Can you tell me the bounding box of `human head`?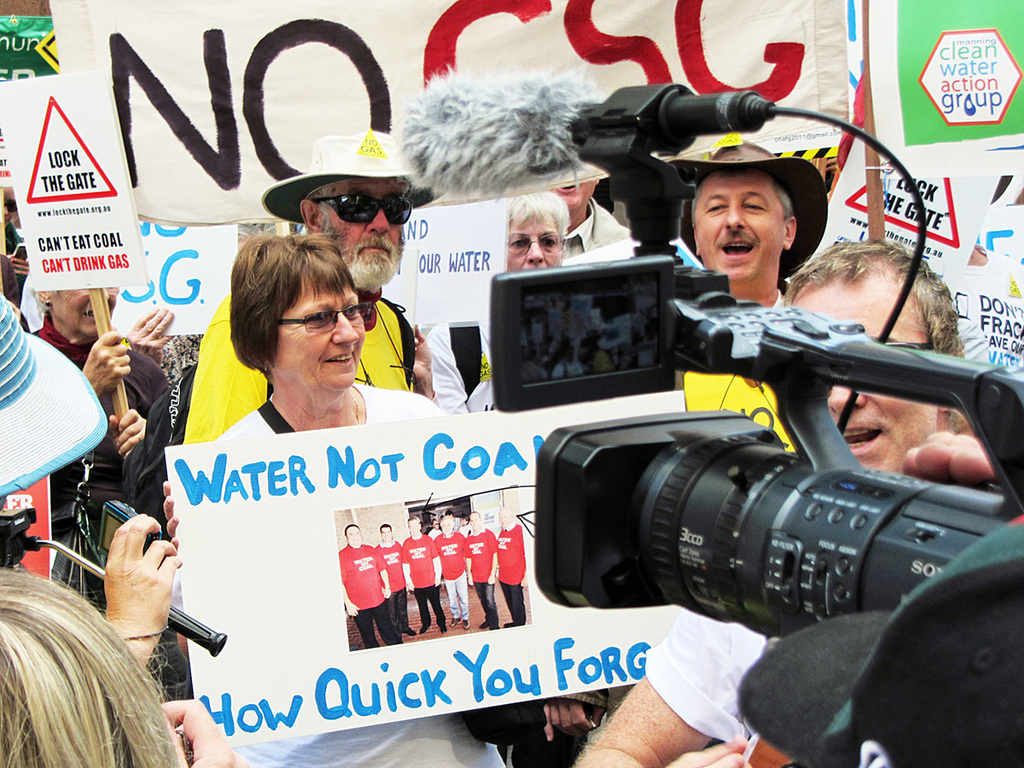
<box>504,189,572,270</box>.
